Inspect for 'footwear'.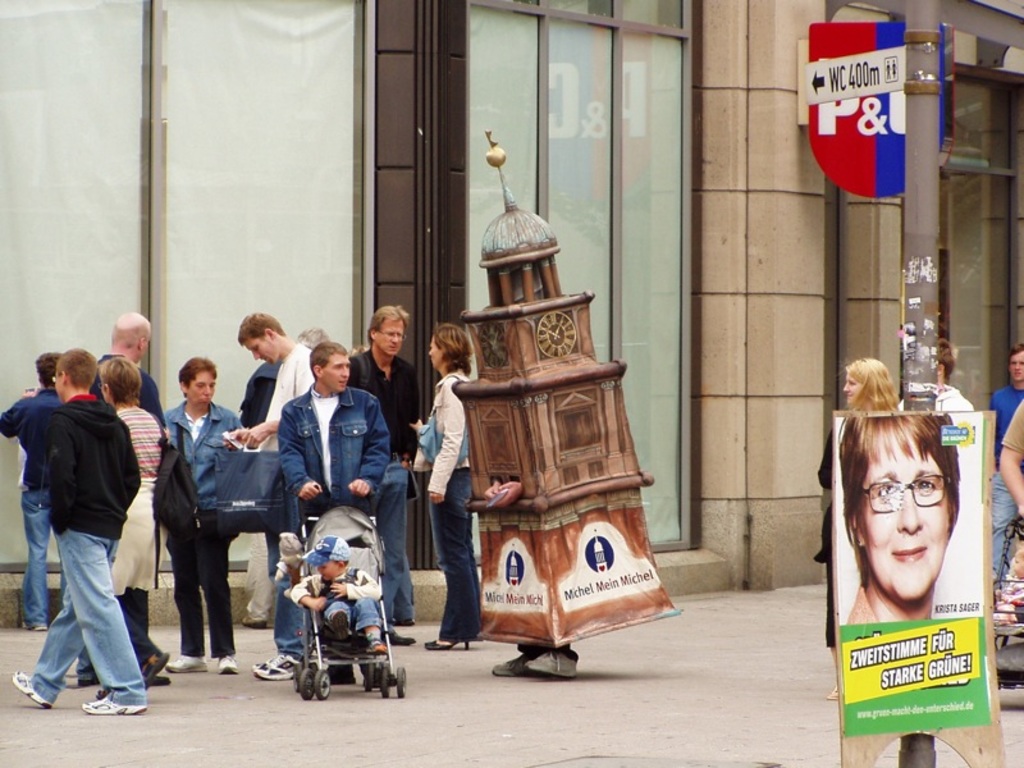
Inspection: bbox(26, 623, 46, 626).
